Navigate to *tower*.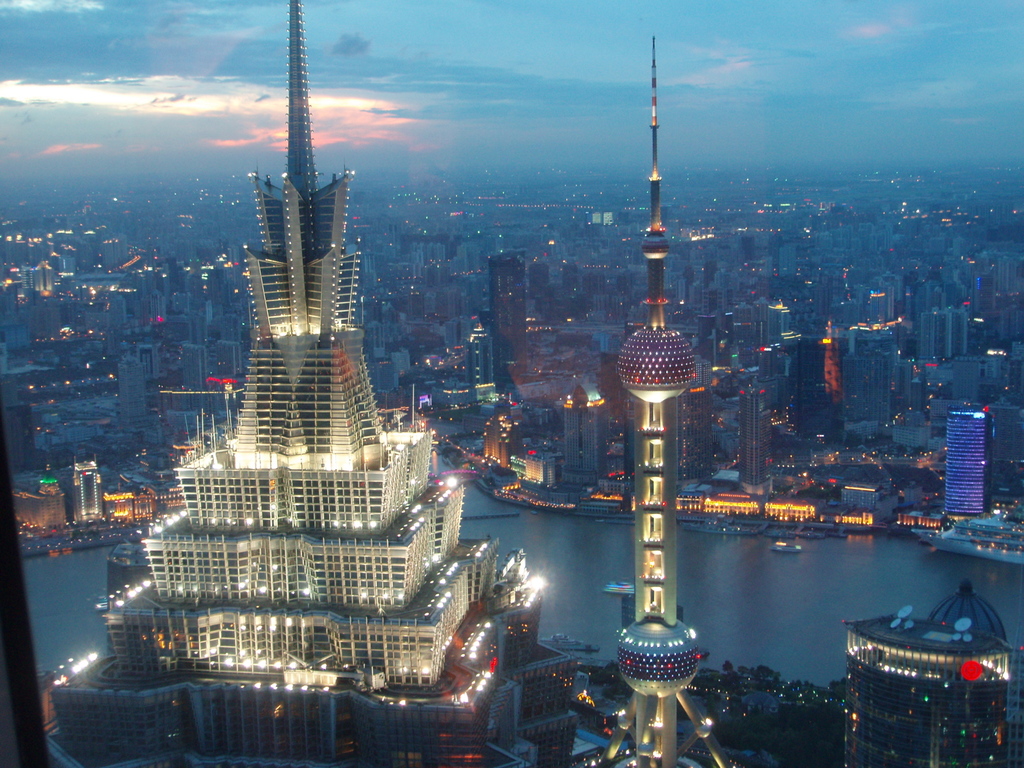
Navigation target: bbox=[14, 260, 58, 298].
